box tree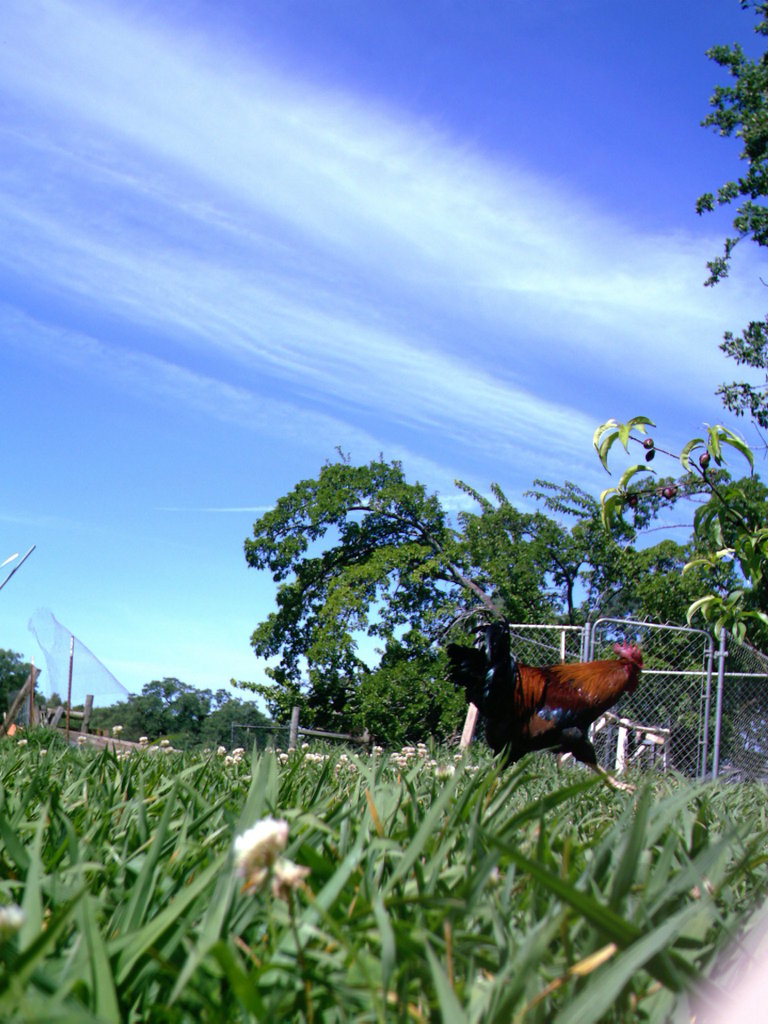
(left=689, top=0, right=767, bottom=426)
